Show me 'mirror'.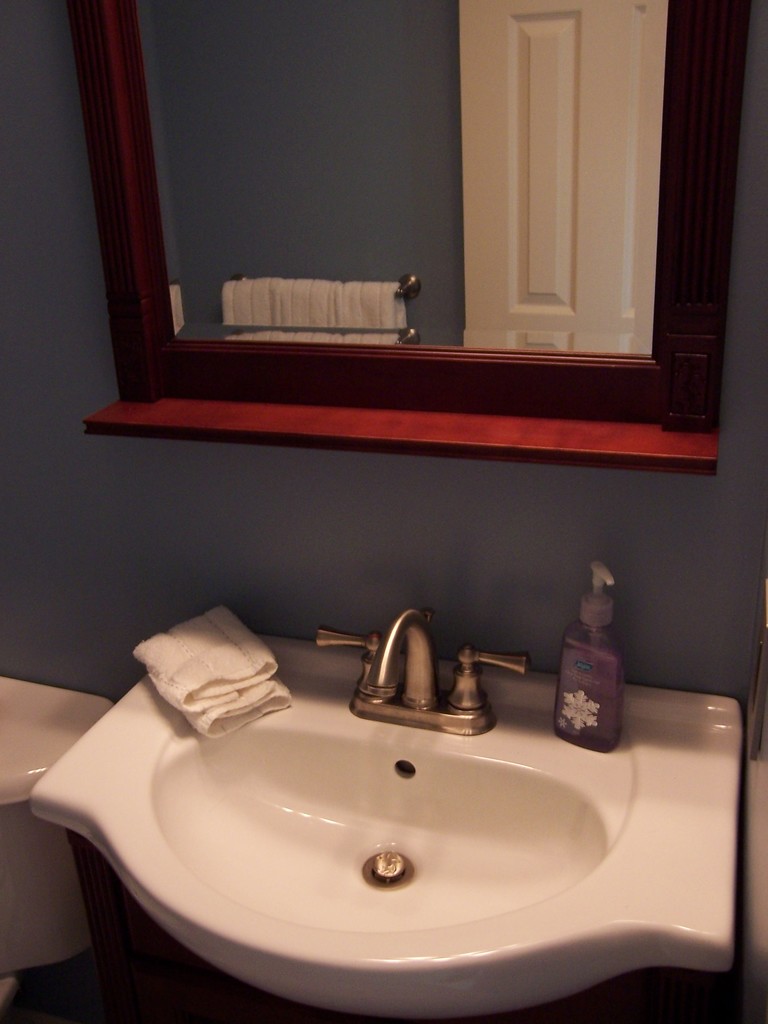
'mirror' is here: [left=133, top=2, right=653, bottom=357].
